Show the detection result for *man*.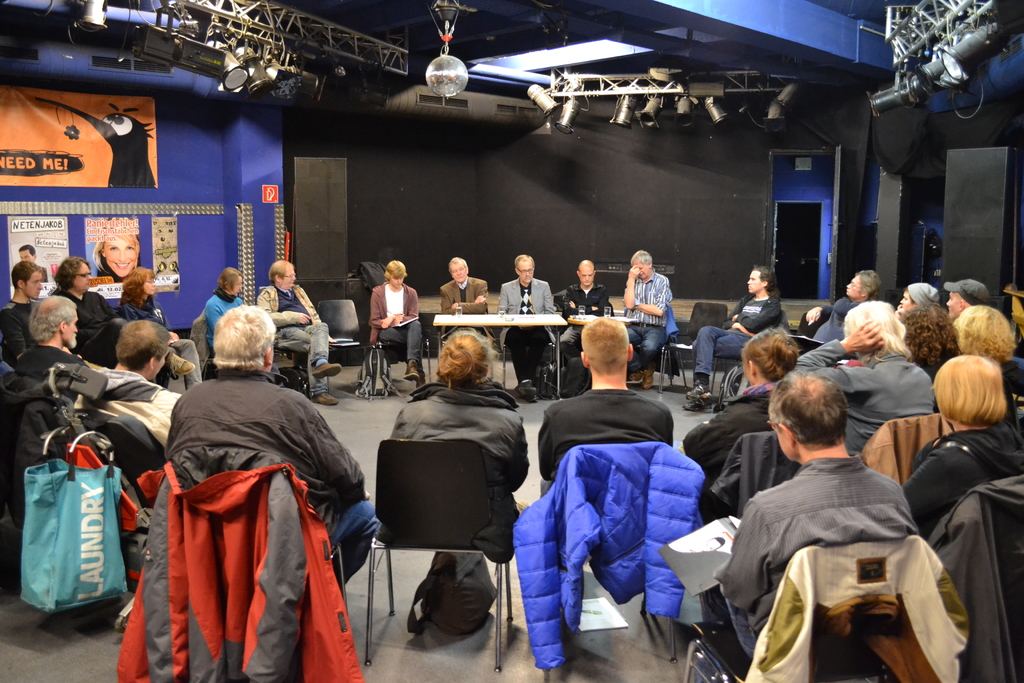
left=48, top=252, right=194, bottom=373.
